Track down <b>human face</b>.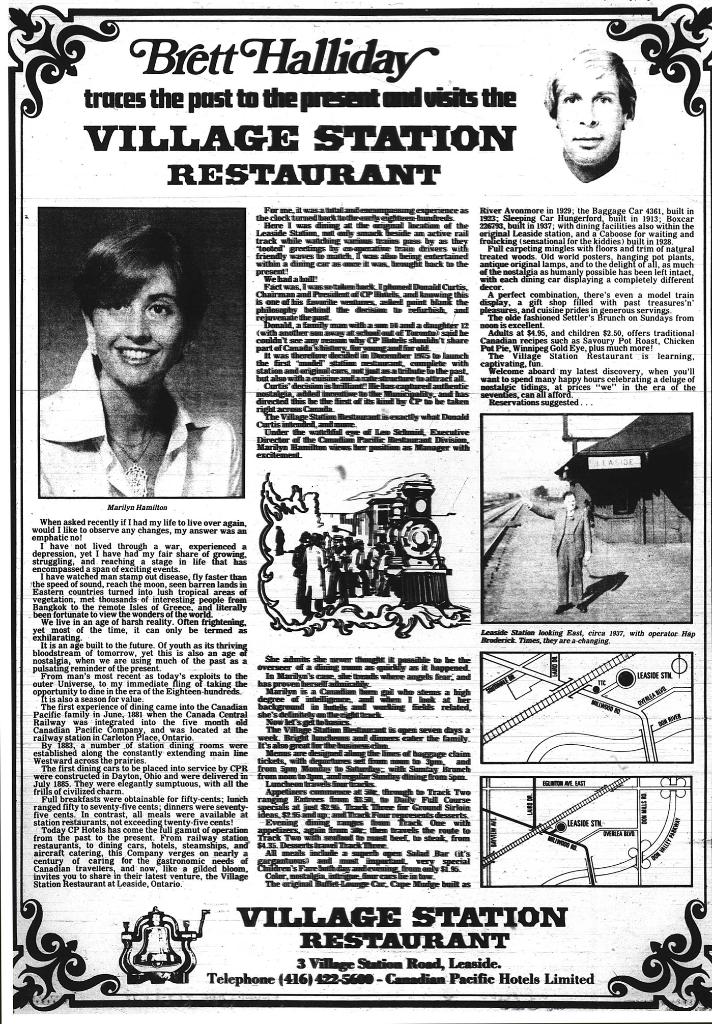
Tracked to <box>555,72,622,168</box>.
